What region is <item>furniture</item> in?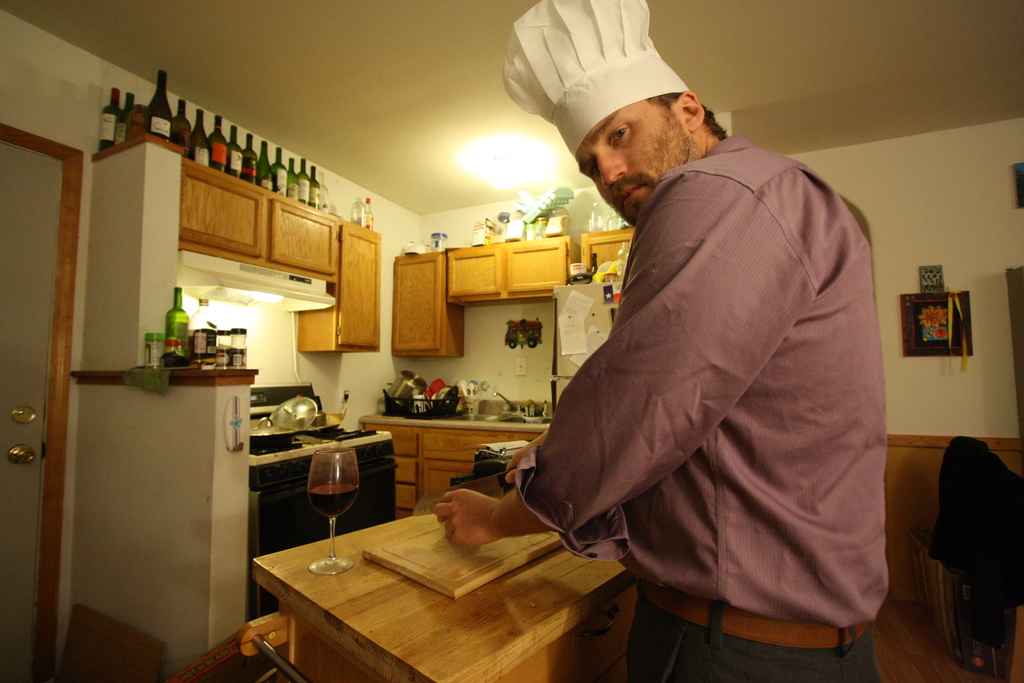
[x1=240, y1=512, x2=634, y2=682].
